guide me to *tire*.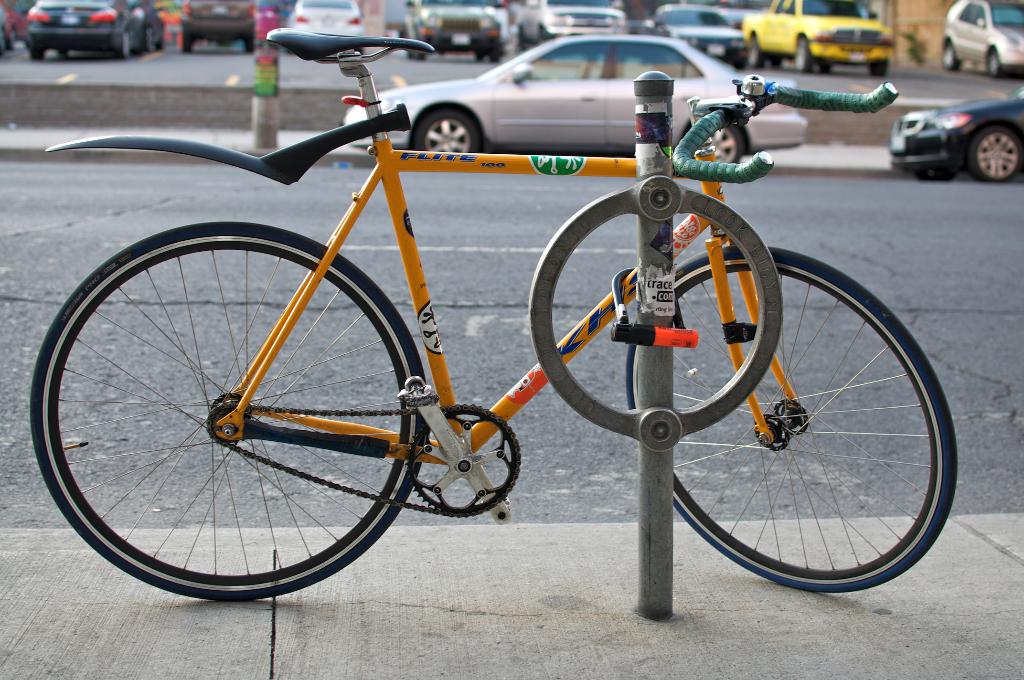
Guidance: 772 56 785 72.
